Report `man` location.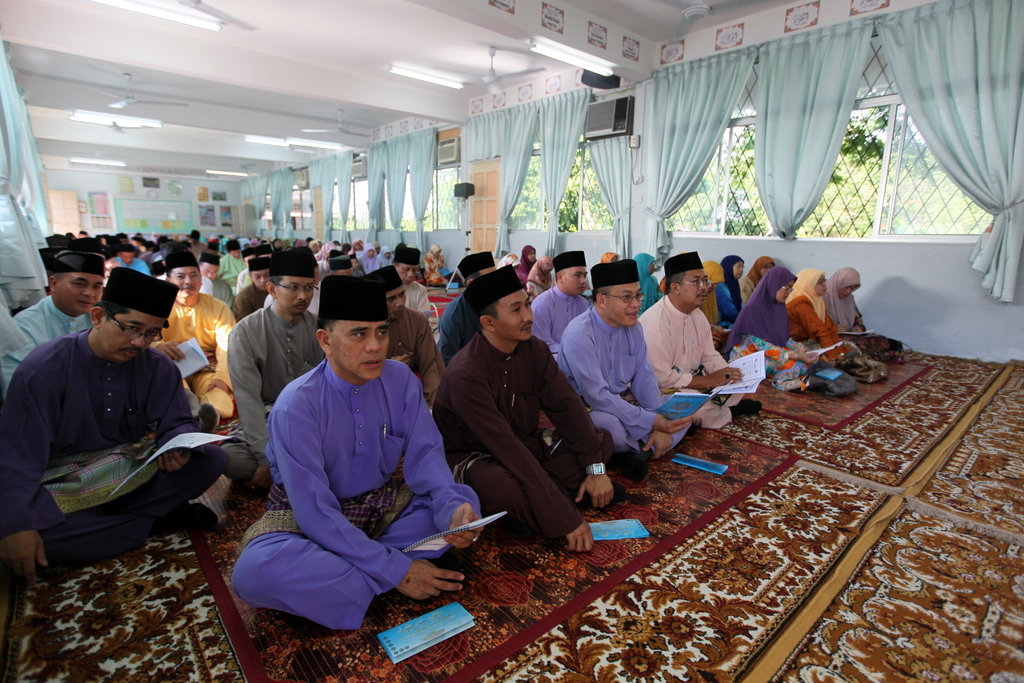
Report: locate(149, 250, 239, 438).
